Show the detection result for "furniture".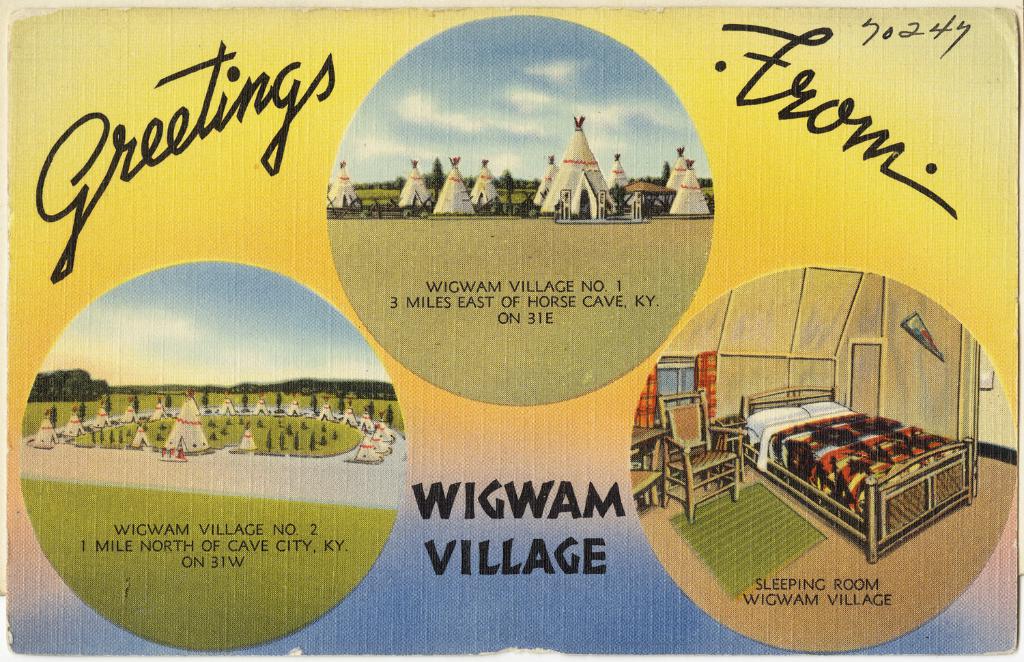
BBox(723, 385, 979, 562).
